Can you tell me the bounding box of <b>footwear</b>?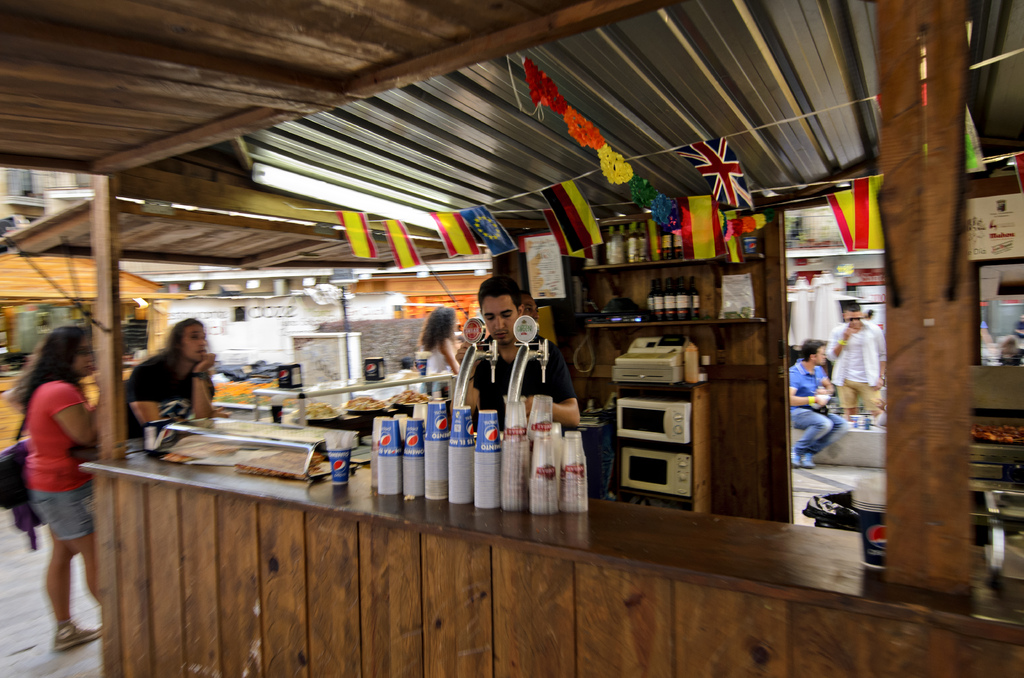
{"x1": 53, "y1": 620, "x2": 103, "y2": 648}.
